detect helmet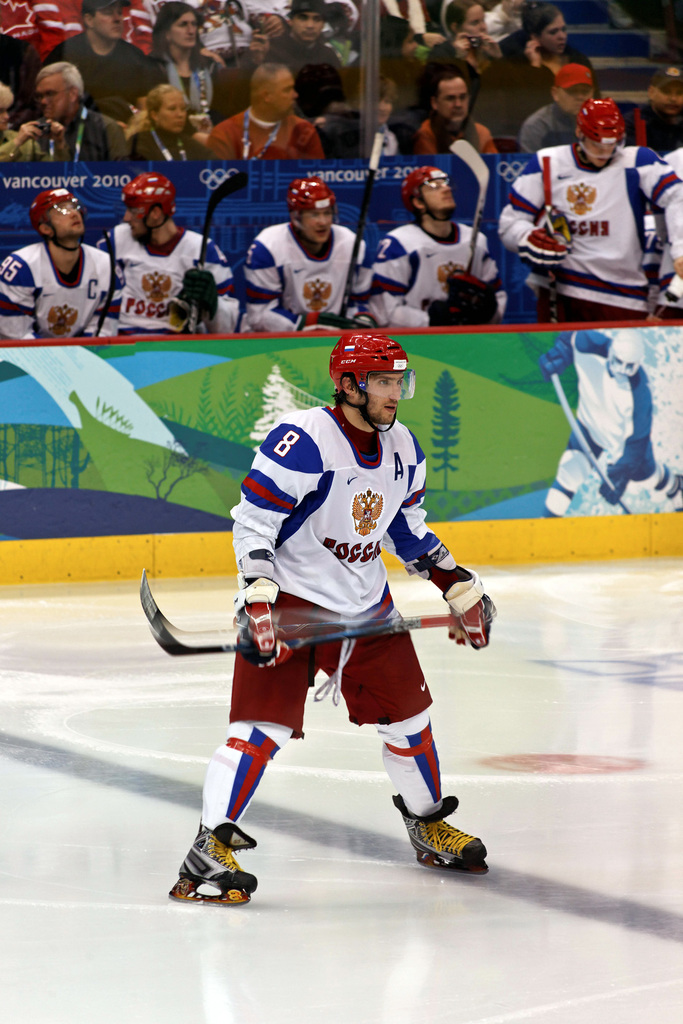
31/189/80/247
